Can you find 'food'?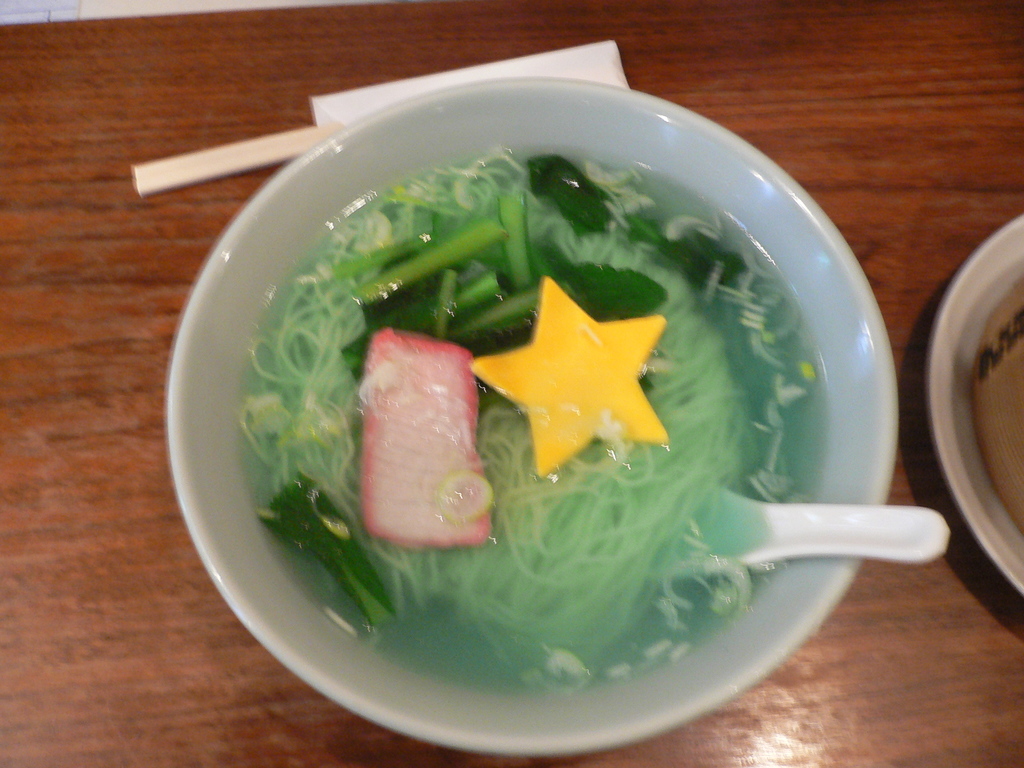
Yes, bounding box: 230:140:831:694.
